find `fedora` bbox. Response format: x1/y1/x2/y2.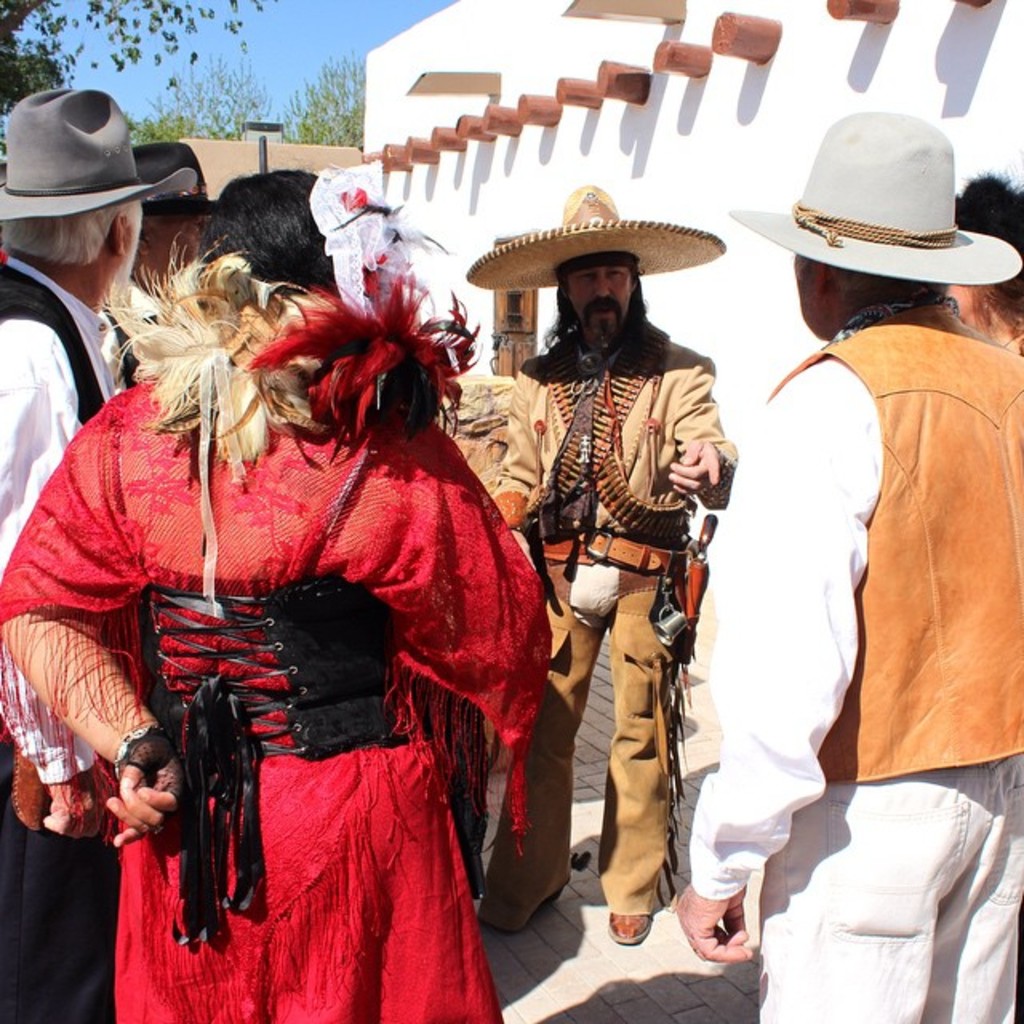
0/86/198/226.
